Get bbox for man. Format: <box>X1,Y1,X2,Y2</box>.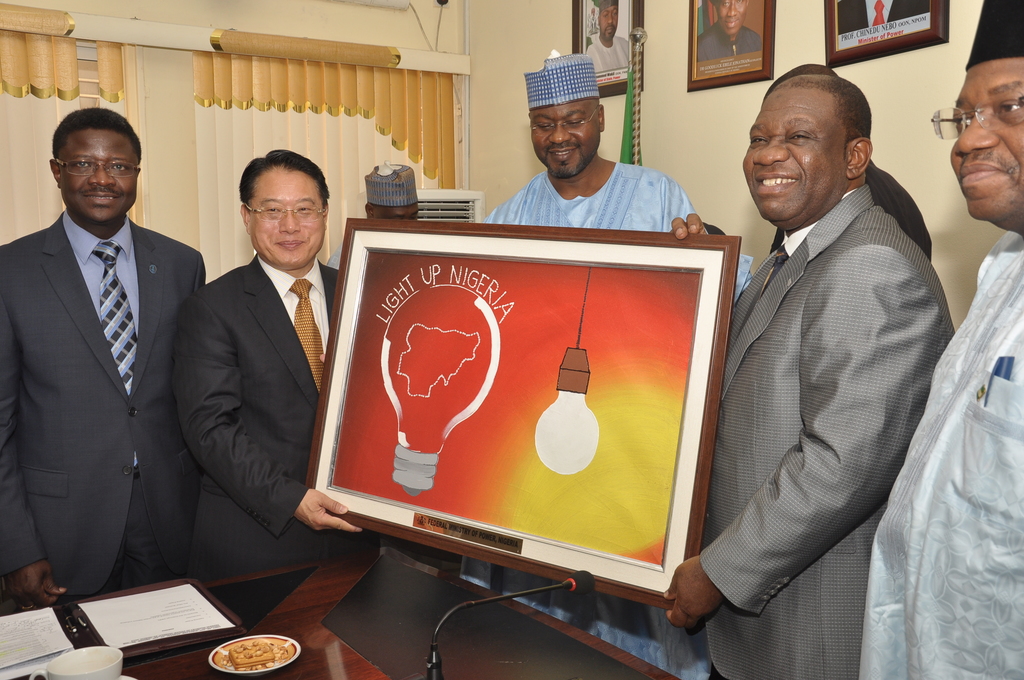
<box>661,76,956,679</box>.
